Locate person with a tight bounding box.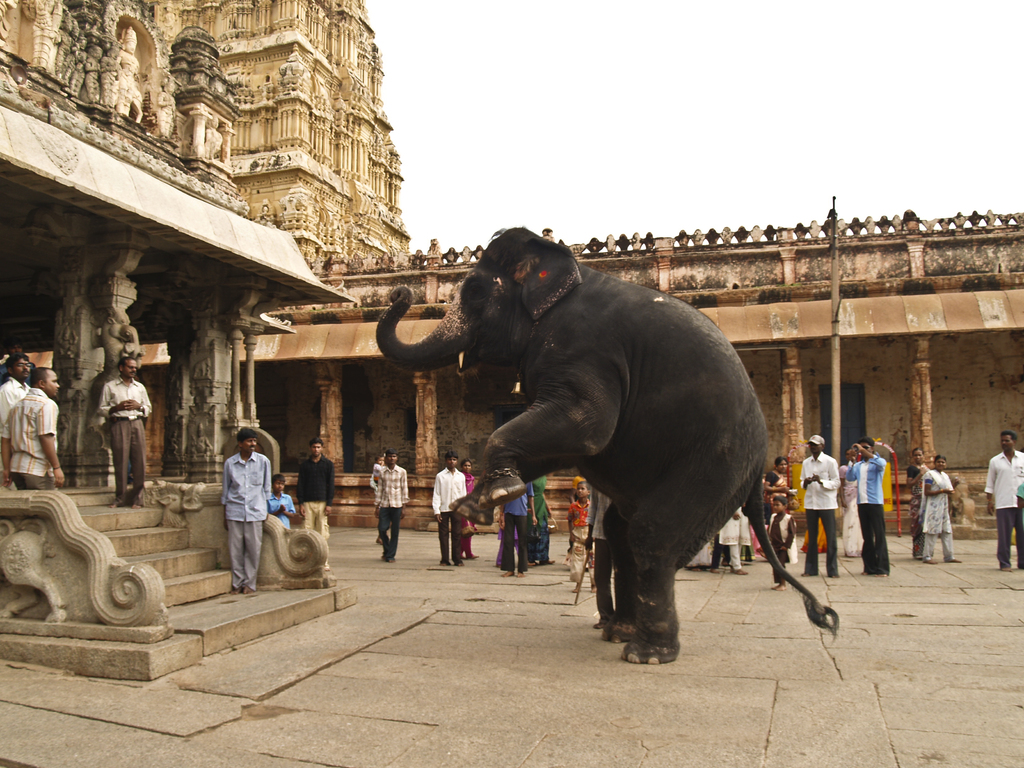
95, 356, 152, 507.
